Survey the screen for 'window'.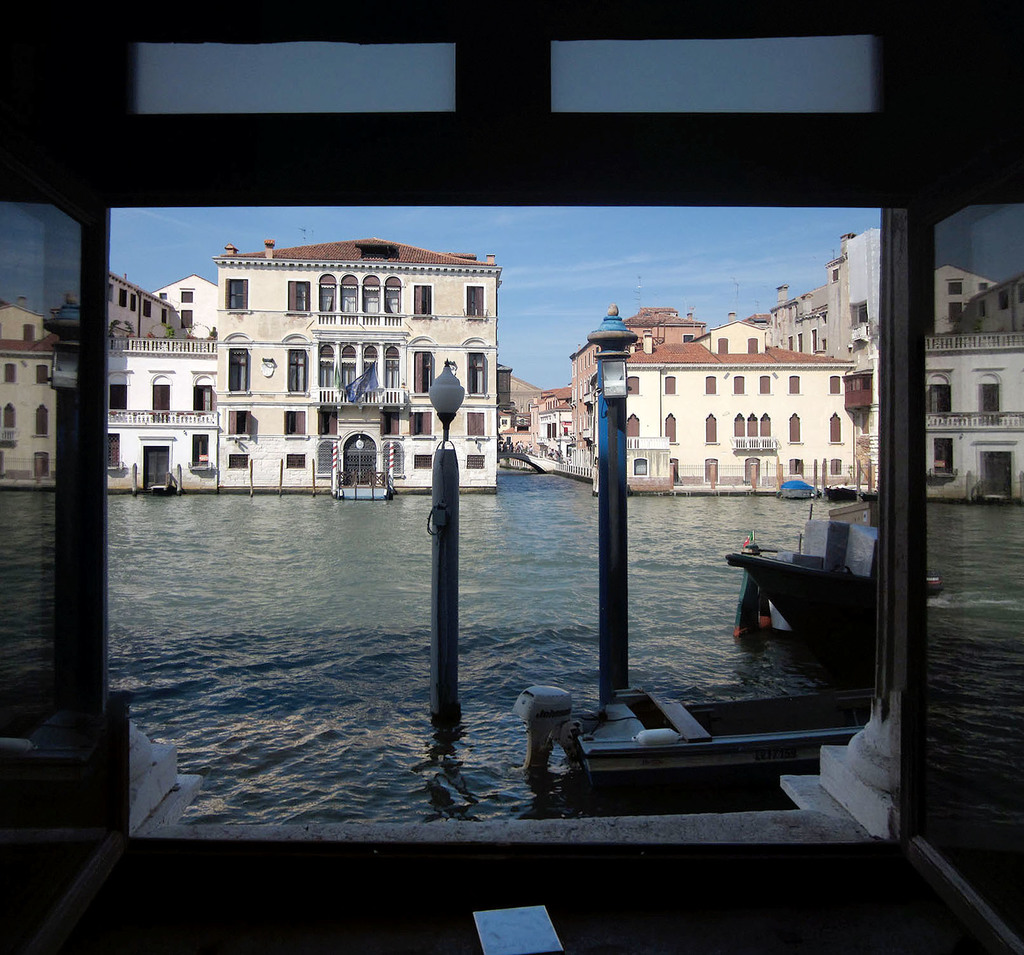
Survey found: box(321, 361, 333, 387).
